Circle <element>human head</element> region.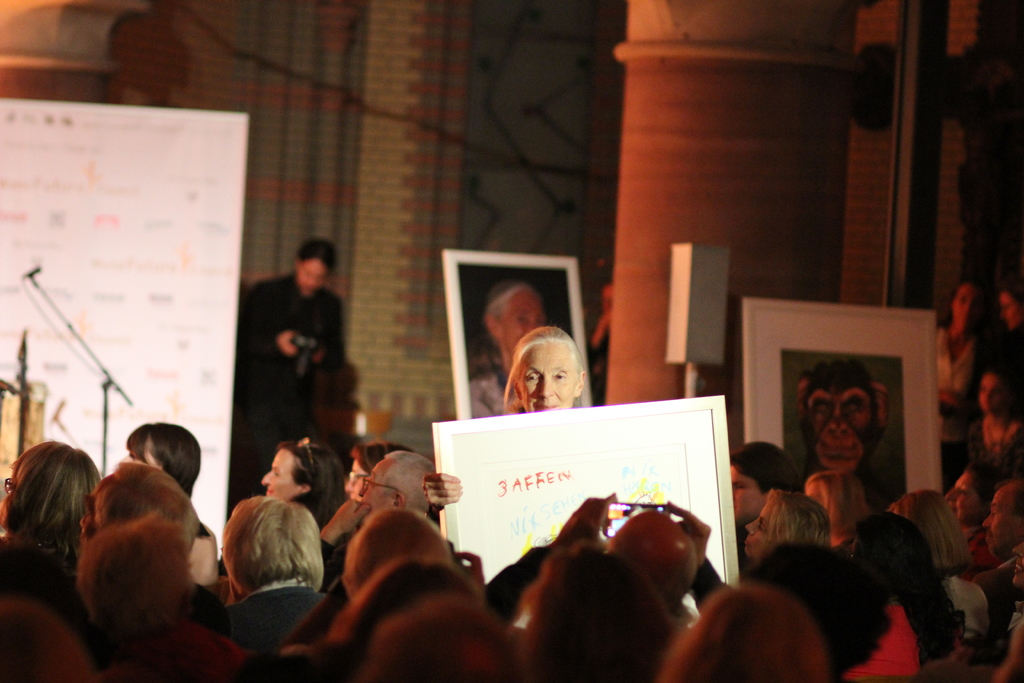
Region: [346,445,410,500].
